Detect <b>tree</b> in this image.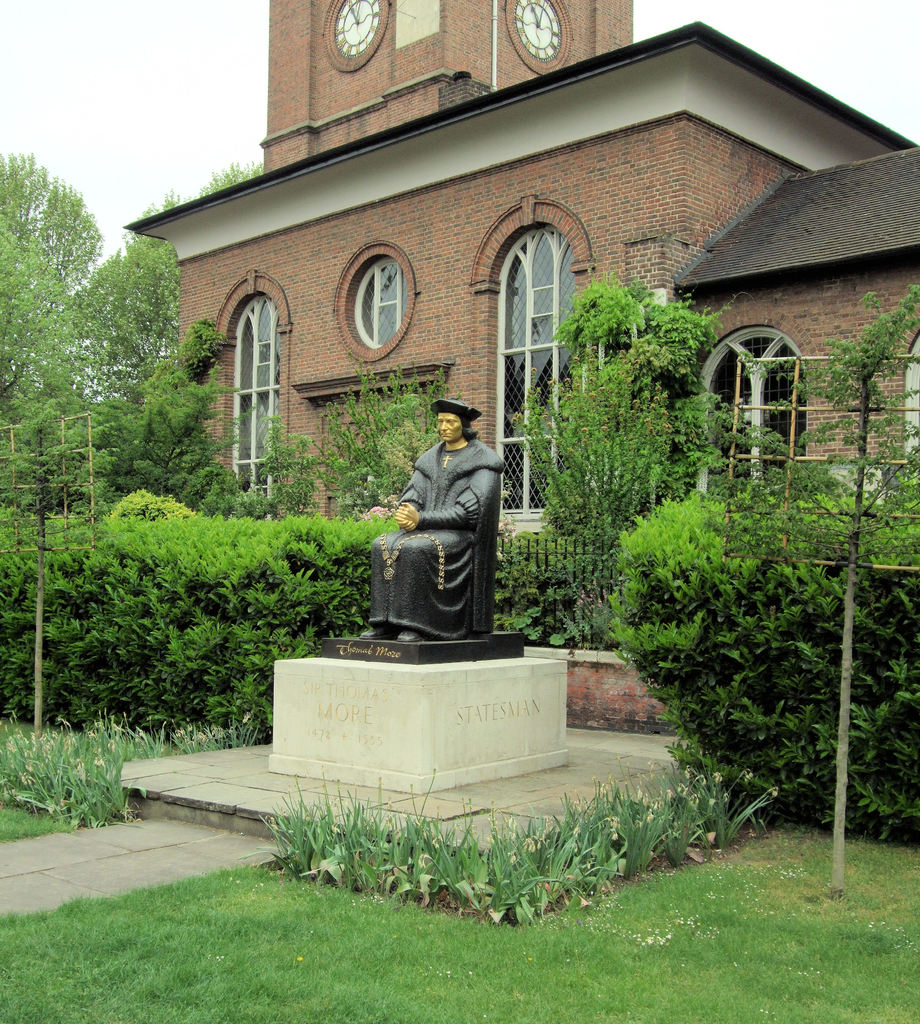
Detection: crop(531, 277, 790, 593).
